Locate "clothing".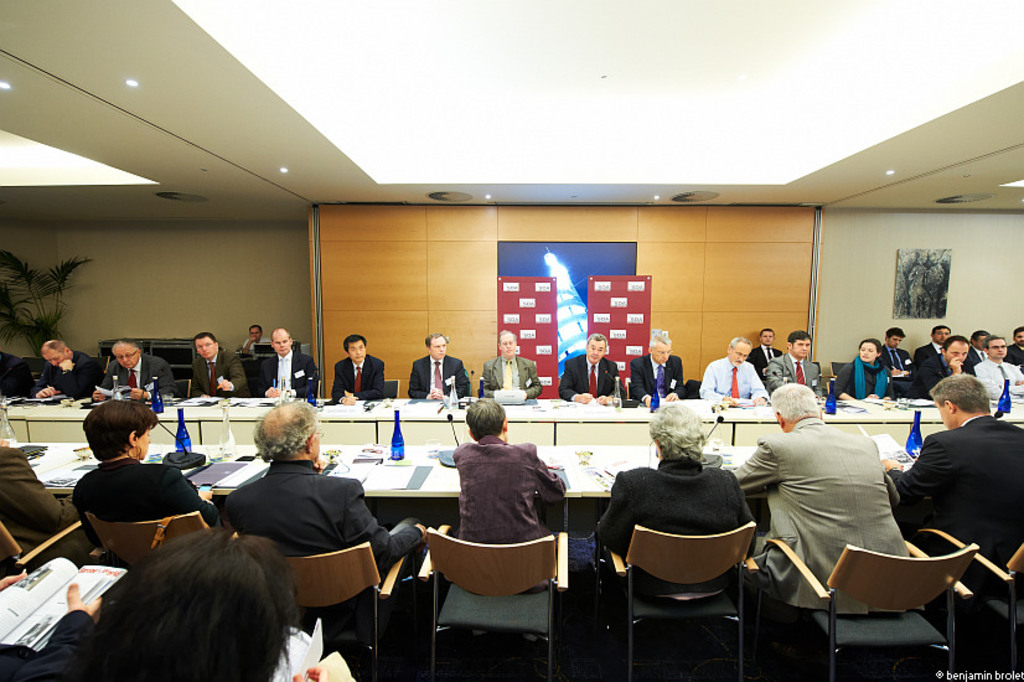
Bounding box: x1=183, y1=346, x2=244, y2=394.
